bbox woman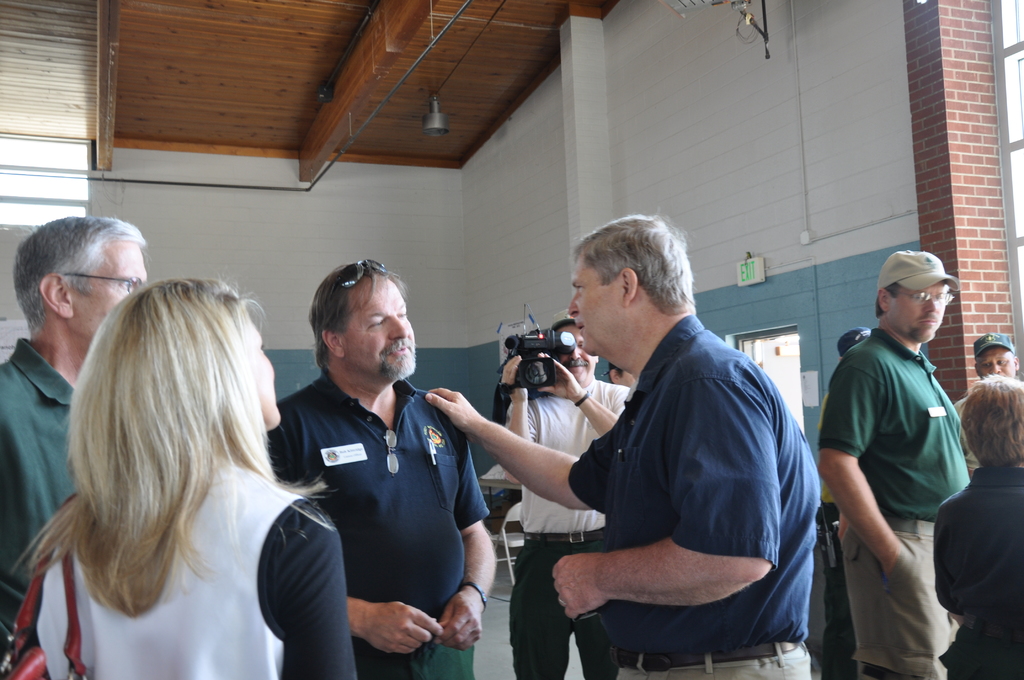
7/258/340/677
